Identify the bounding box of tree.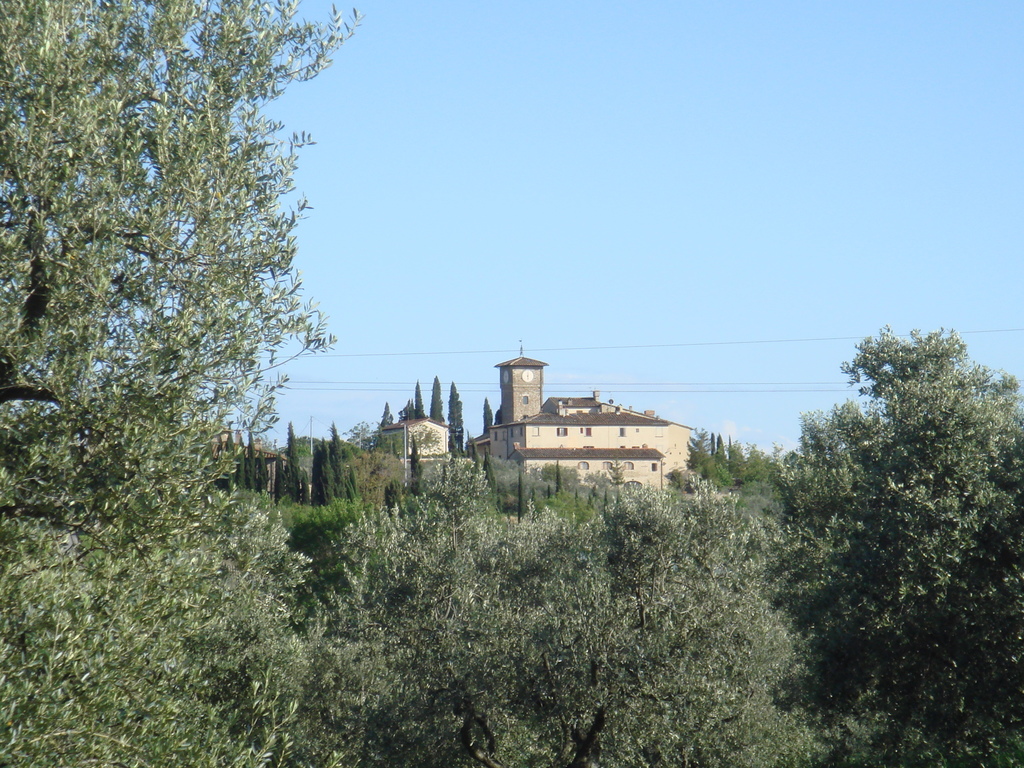
region(284, 415, 304, 499).
